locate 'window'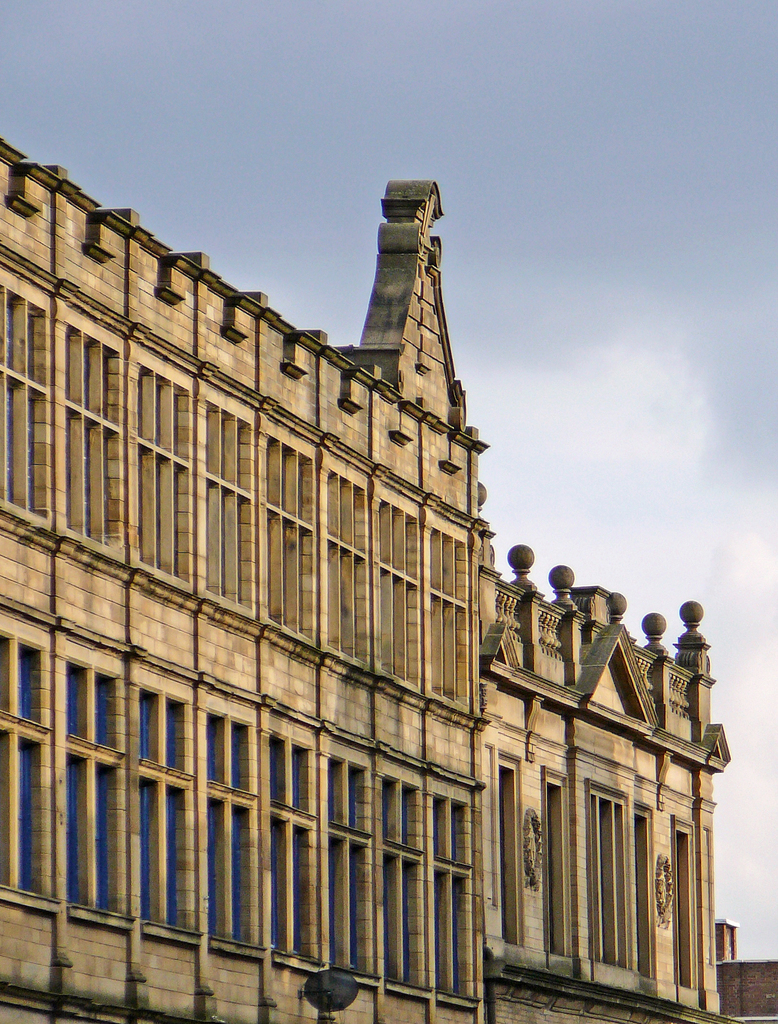
box(669, 835, 691, 994)
